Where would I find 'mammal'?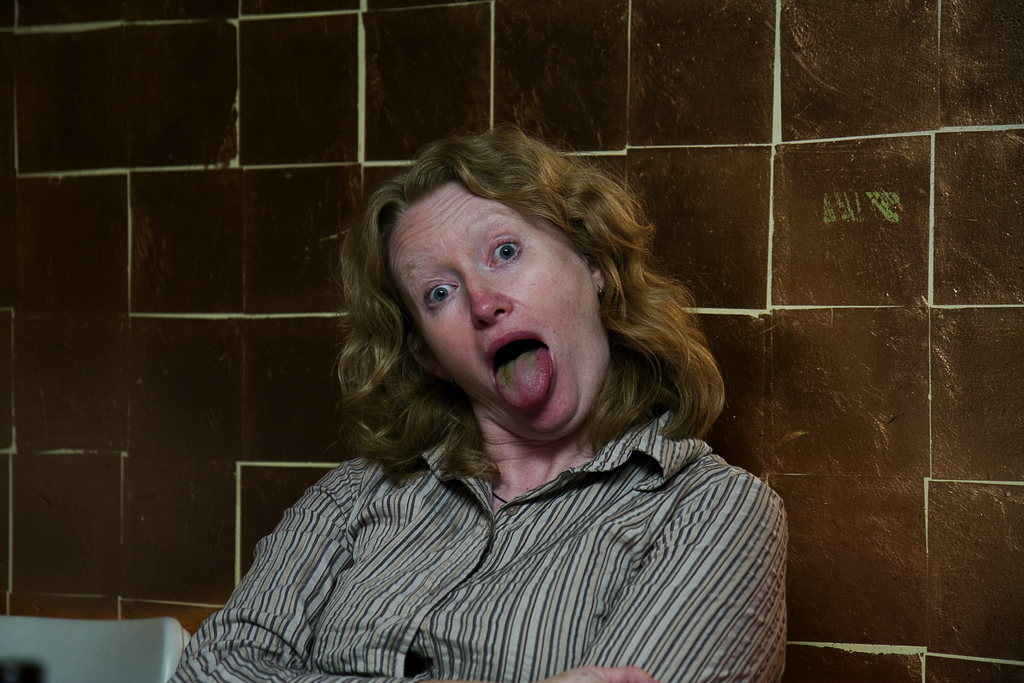
At bbox=[159, 122, 788, 682].
